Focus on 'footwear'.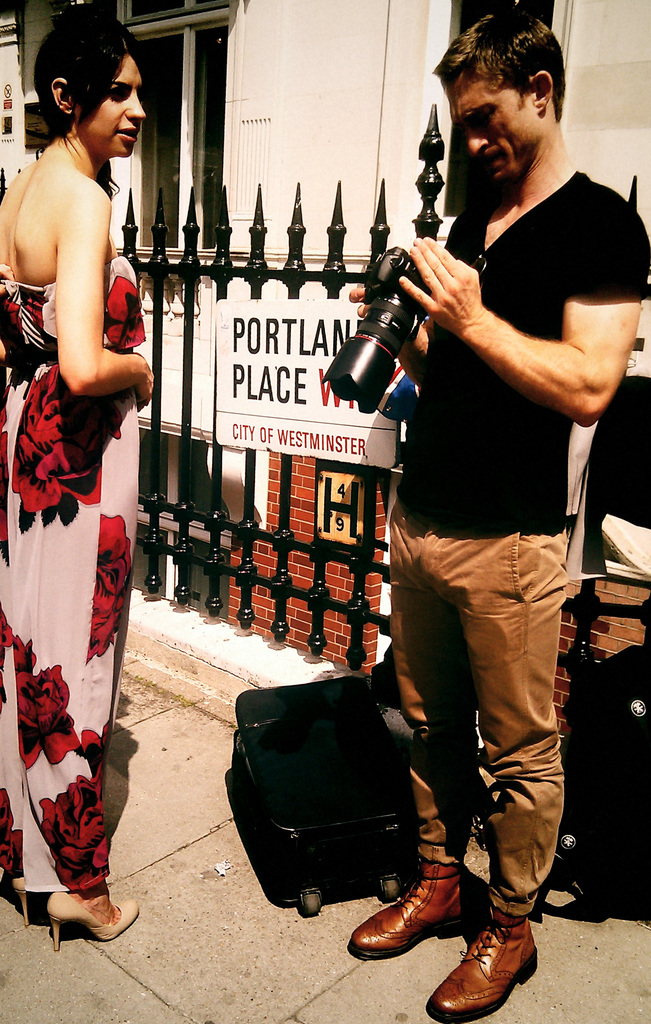
Focused at (38, 889, 144, 952).
